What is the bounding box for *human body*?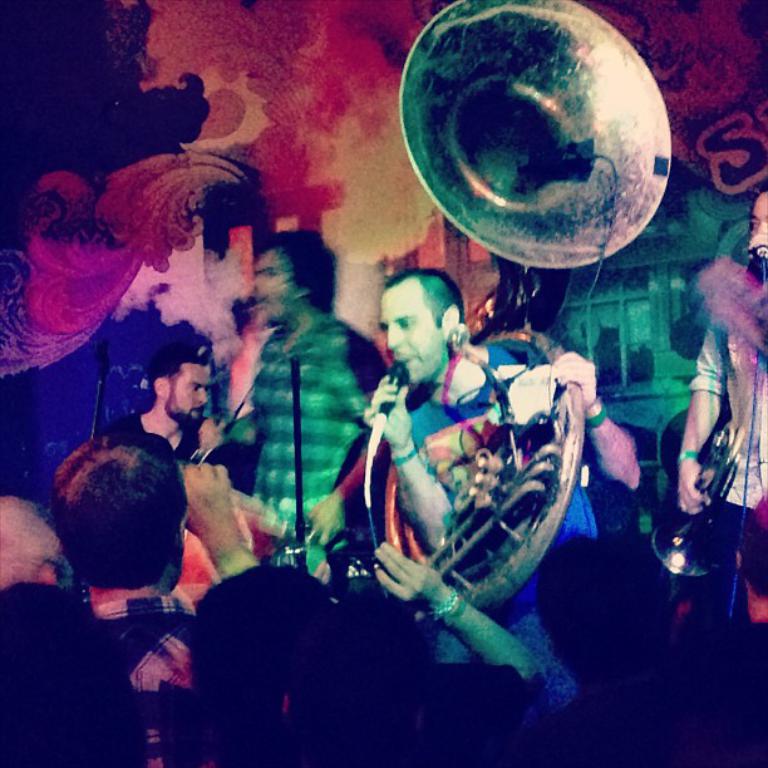
{"x1": 0, "y1": 594, "x2": 196, "y2": 767}.
